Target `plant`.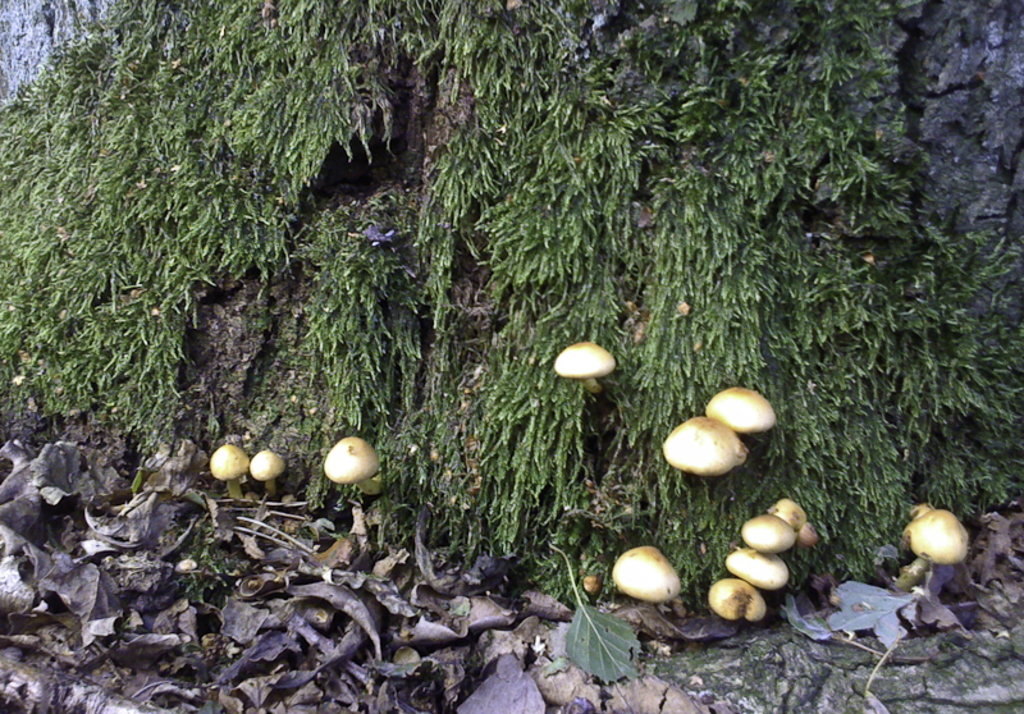
Target region: BBox(255, 449, 289, 495).
